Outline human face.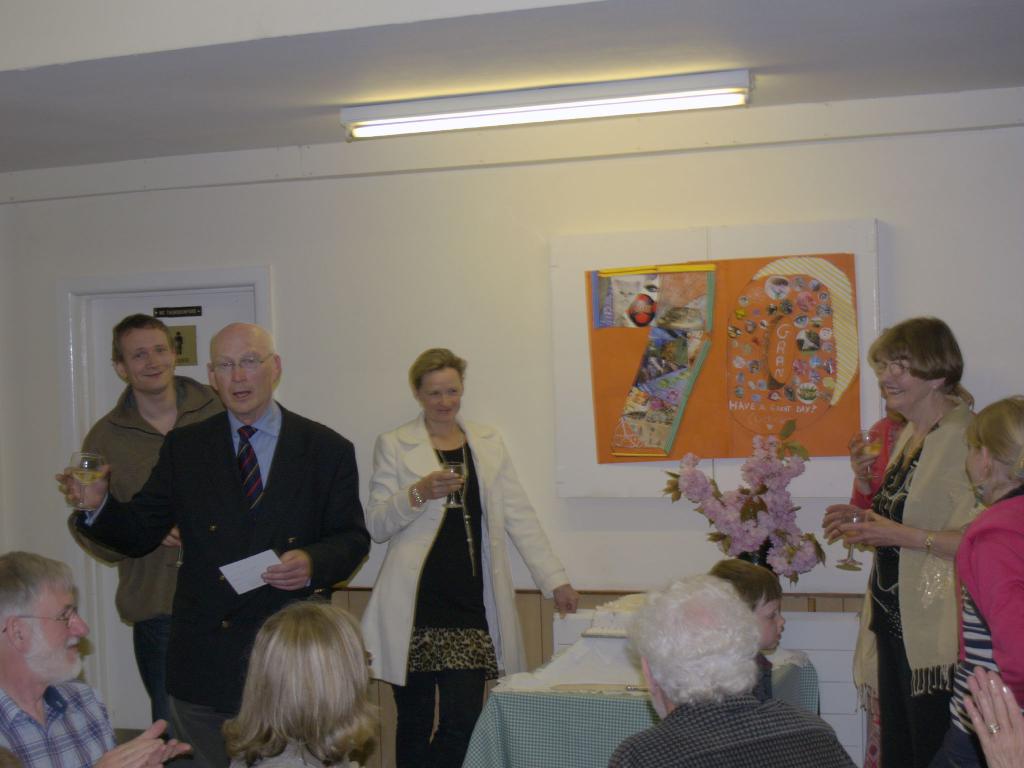
Outline: [x1=210, y1=336, x2=275, y2=413].
